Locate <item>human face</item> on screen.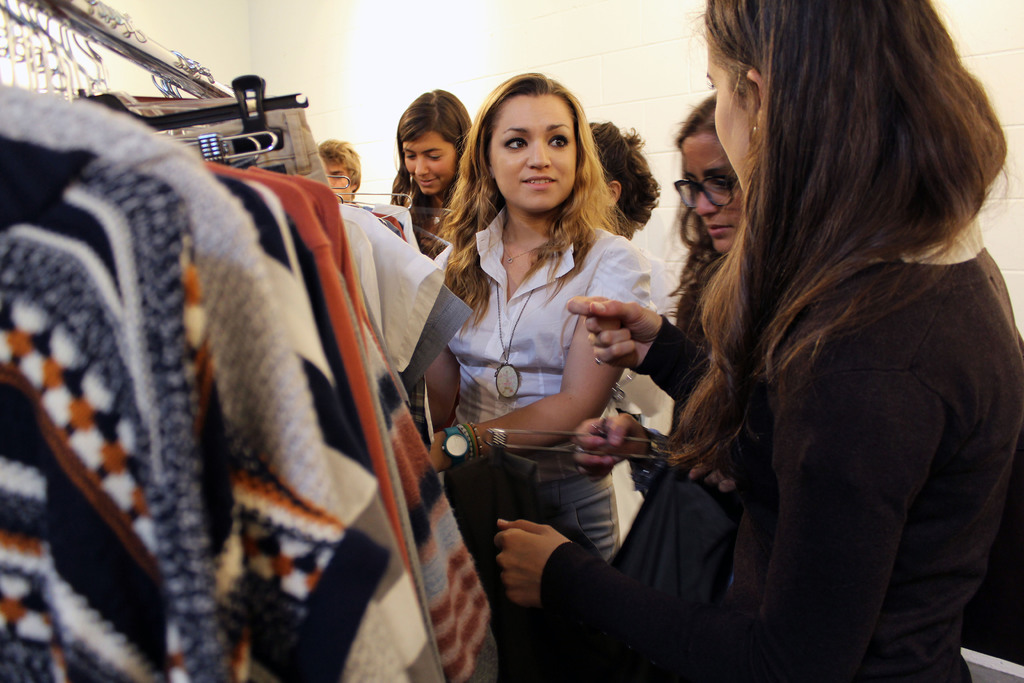
On screen at (x1=679, y1=130, x2=744, y2=254).
